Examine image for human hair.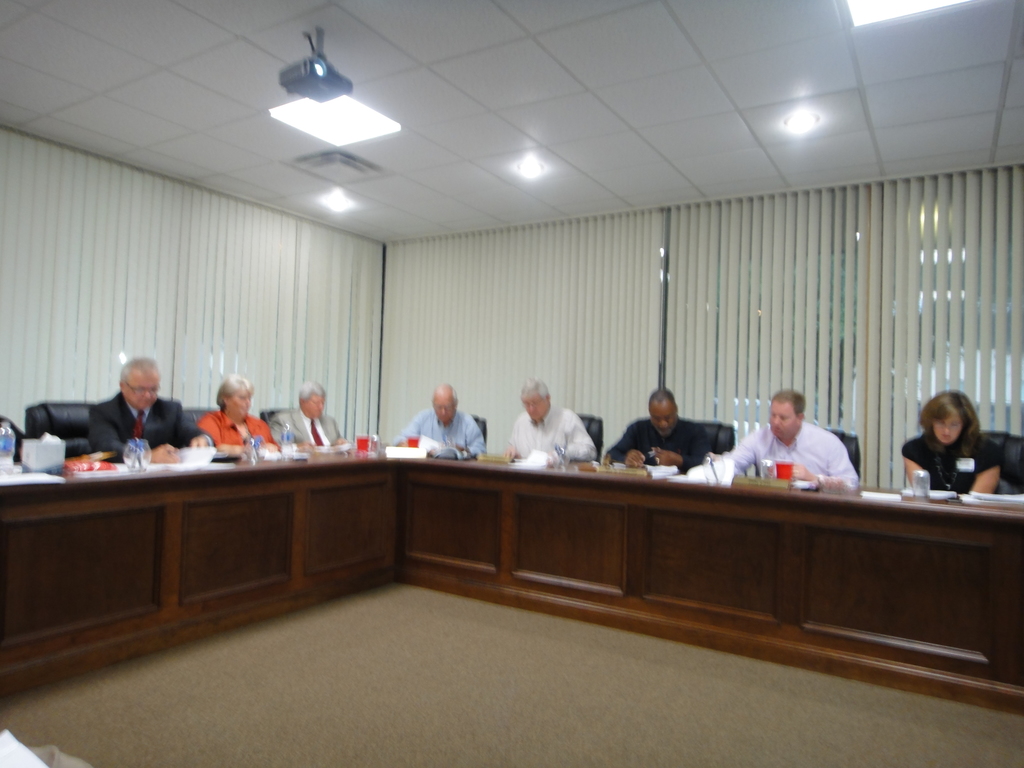
Examination result: 517,378,549,400.
